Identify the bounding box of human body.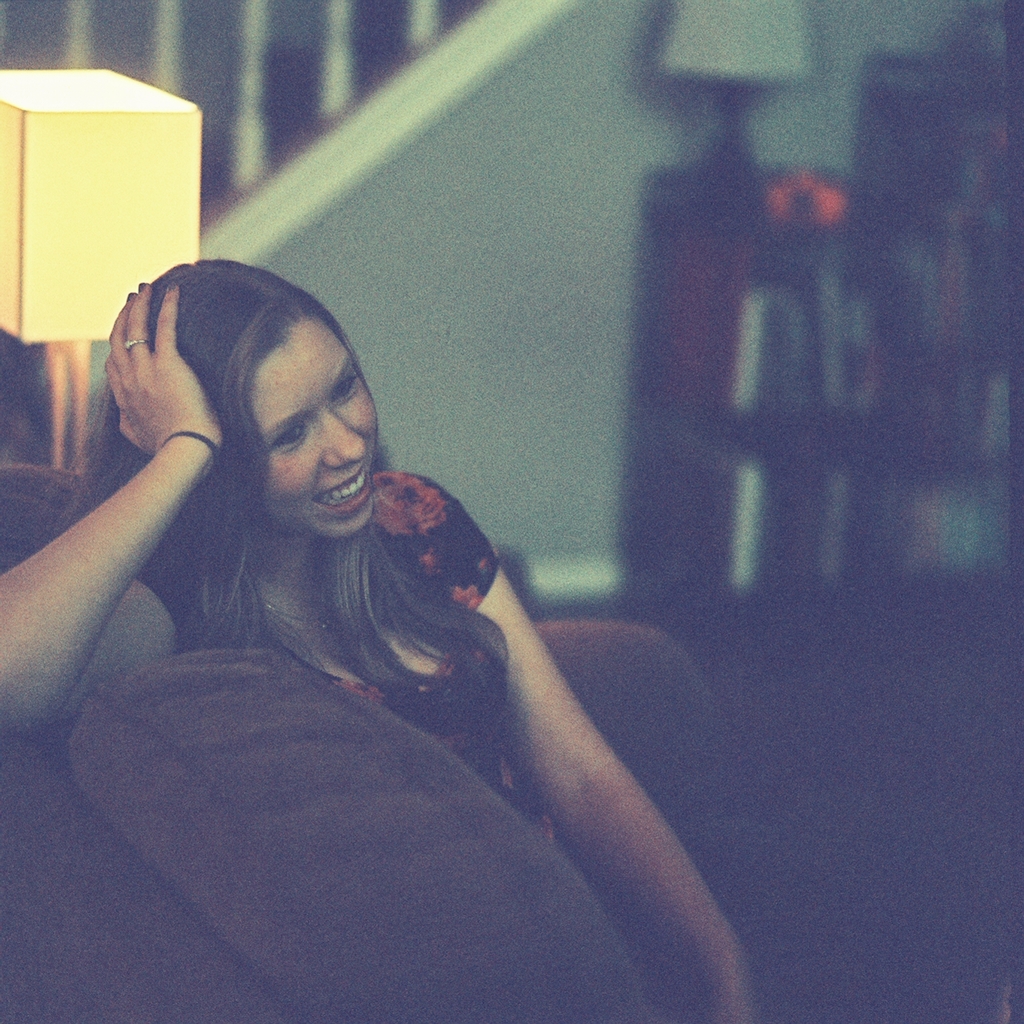
40/271/728/1003.
